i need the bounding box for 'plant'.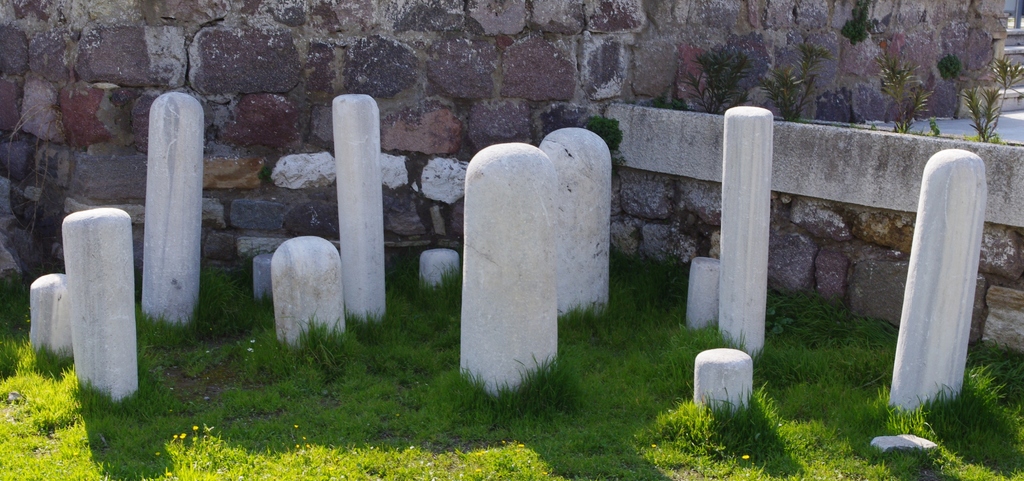
Here it is: [938,55,961,81].
